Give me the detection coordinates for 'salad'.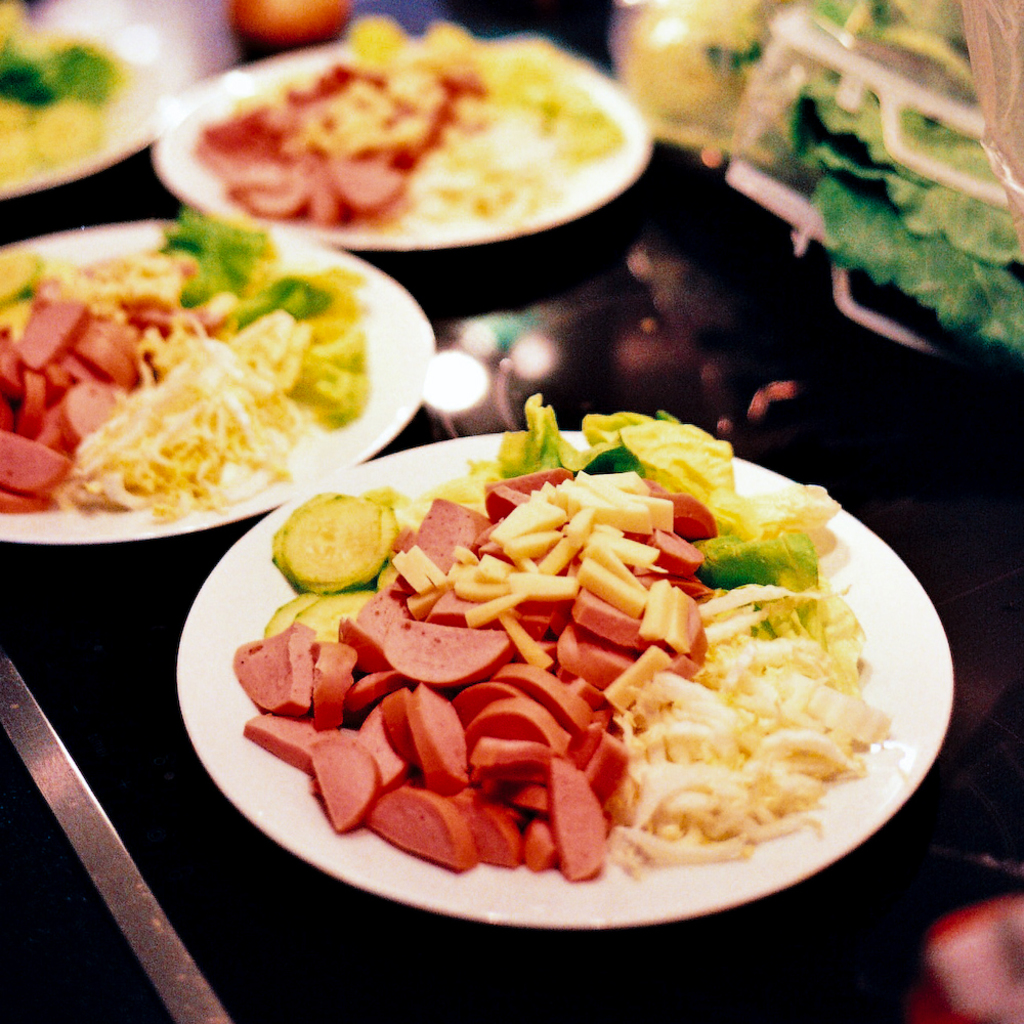
0/207/369/517.
